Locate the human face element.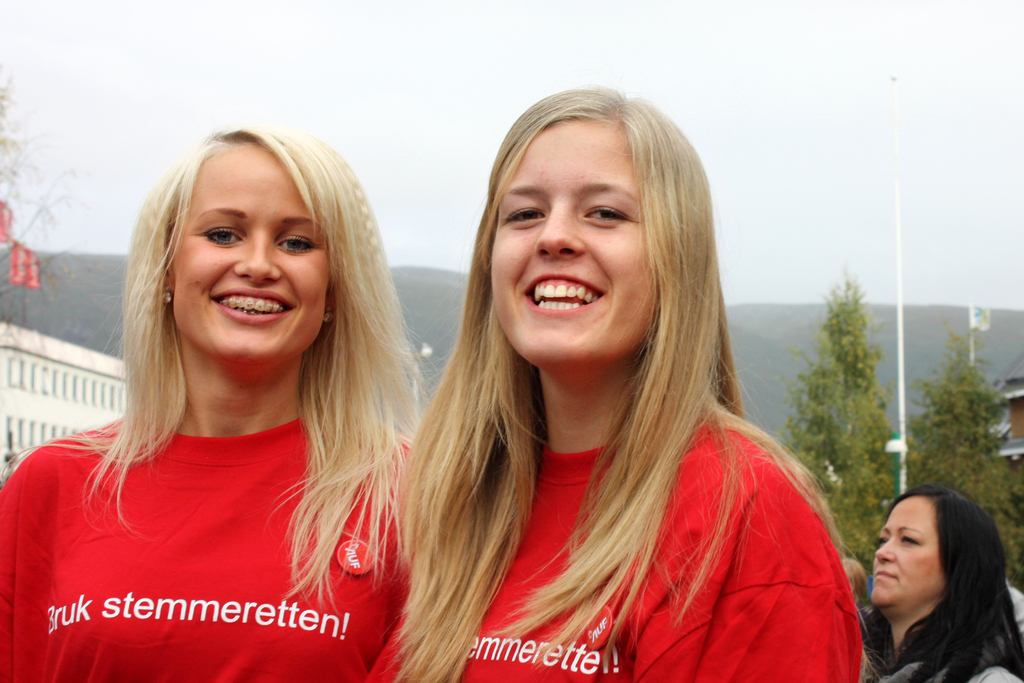
Element bbox: l=863, t=494, r=949, b=611.
